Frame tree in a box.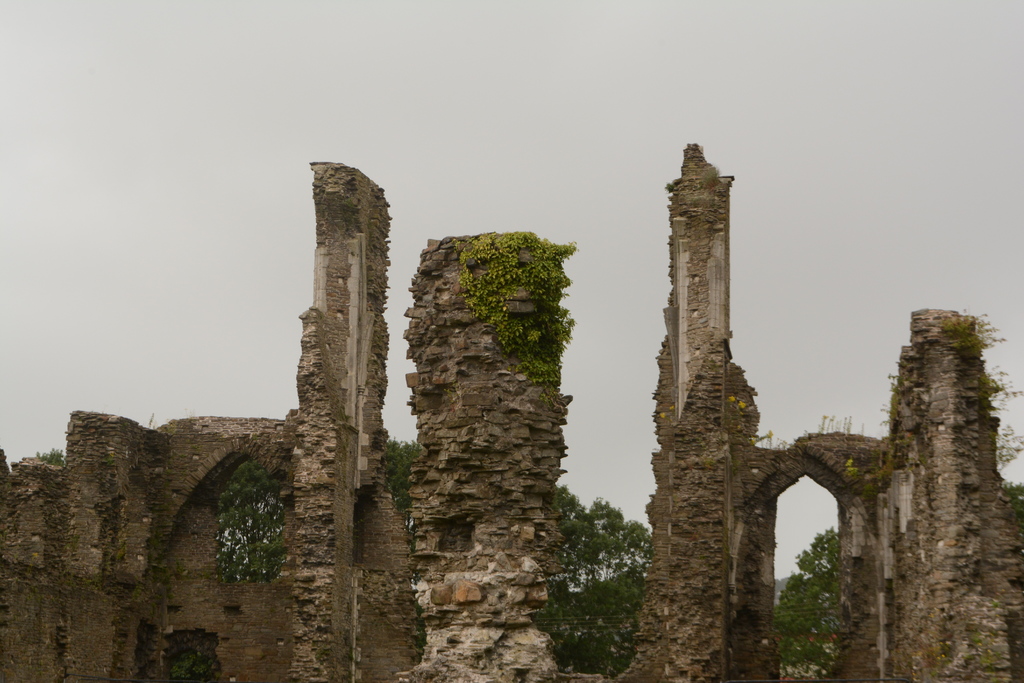
[536, 488, 659, 680].
